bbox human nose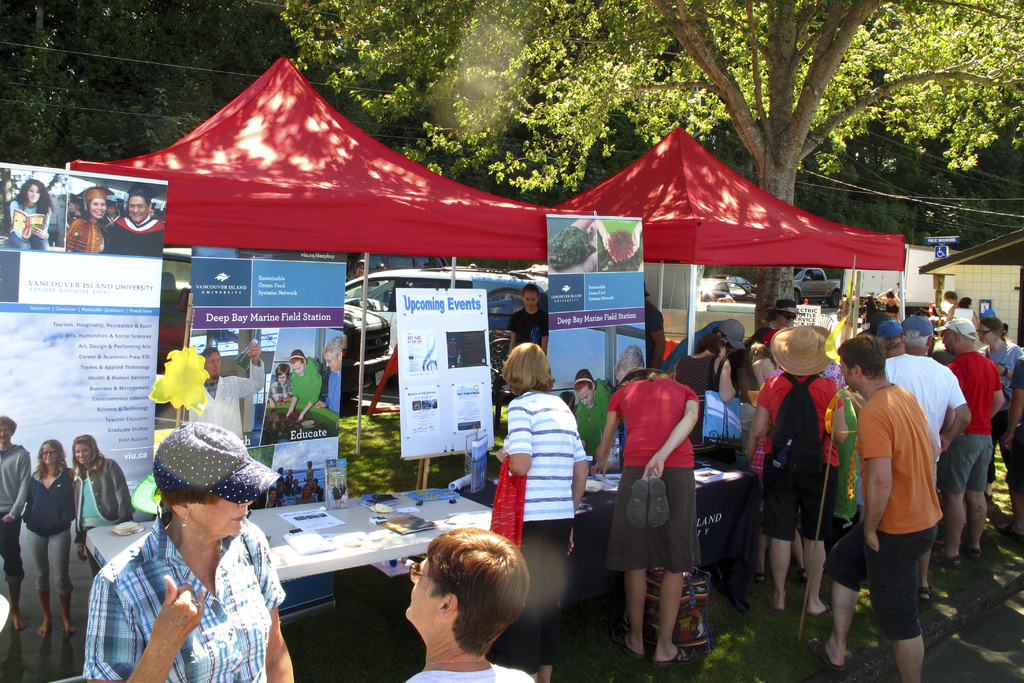
<region>727, 347, 733, 352</region>
